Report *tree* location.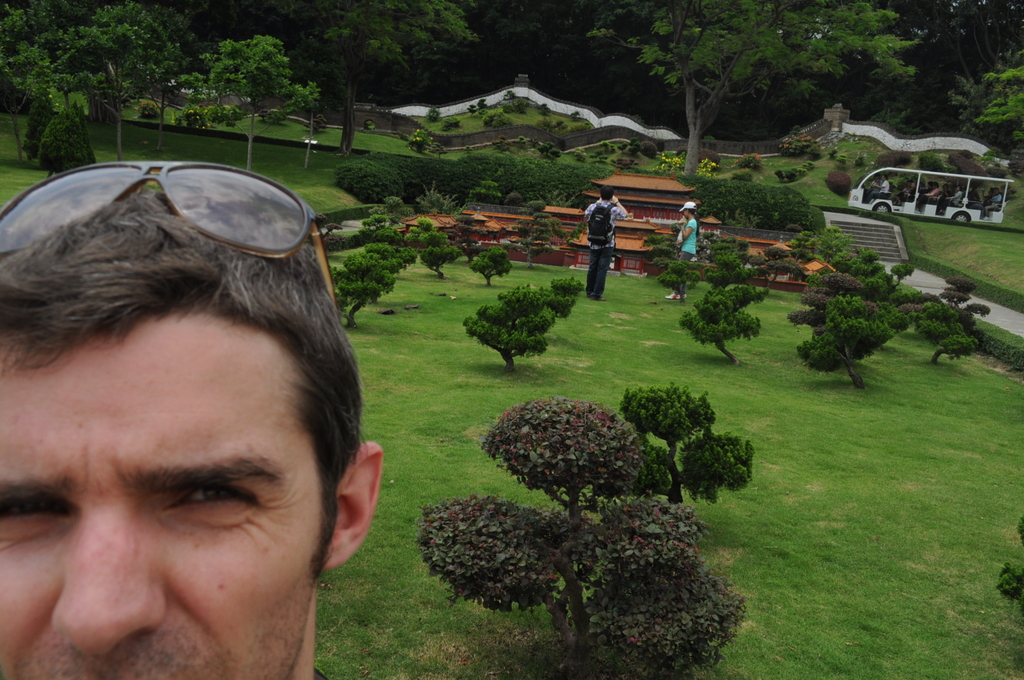
Report: locate(65, 0, 192, 163).
